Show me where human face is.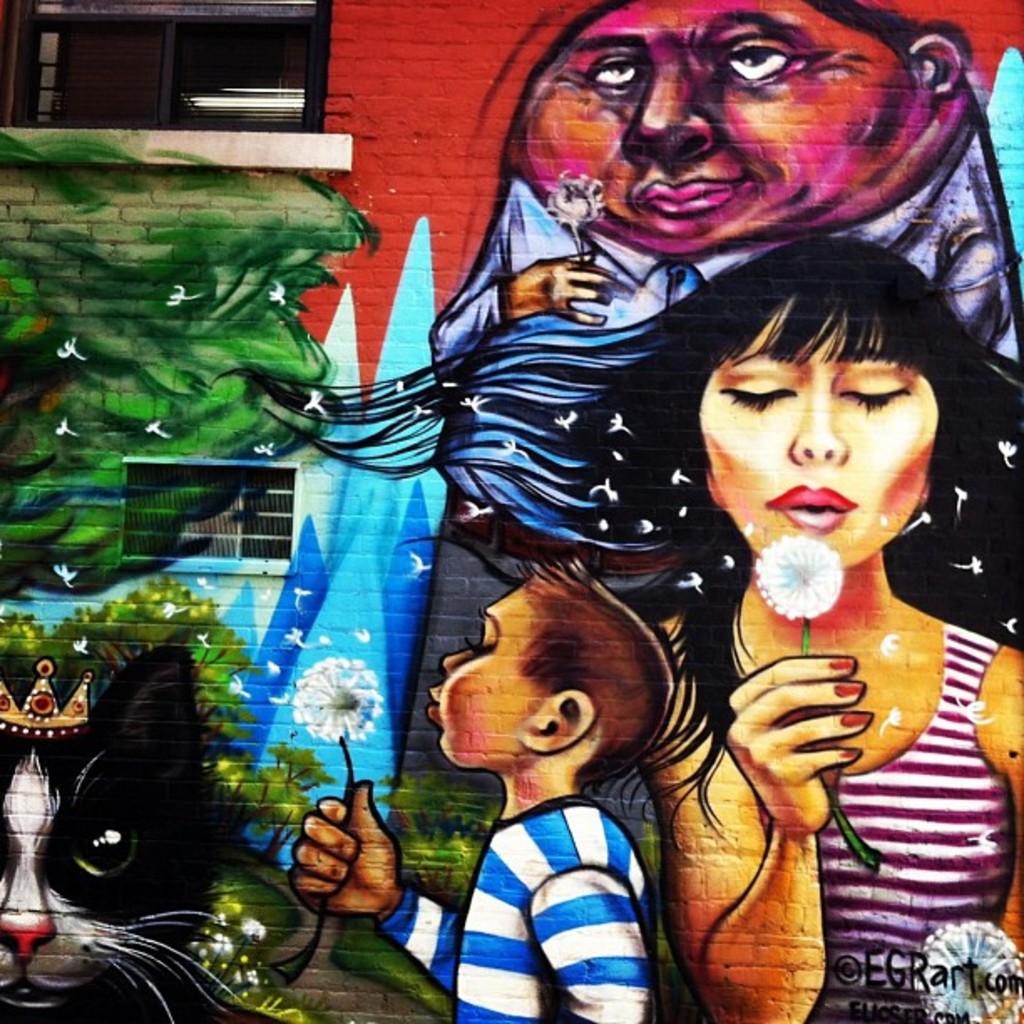
human face is at bbox=[519, 0, 924, 263].
